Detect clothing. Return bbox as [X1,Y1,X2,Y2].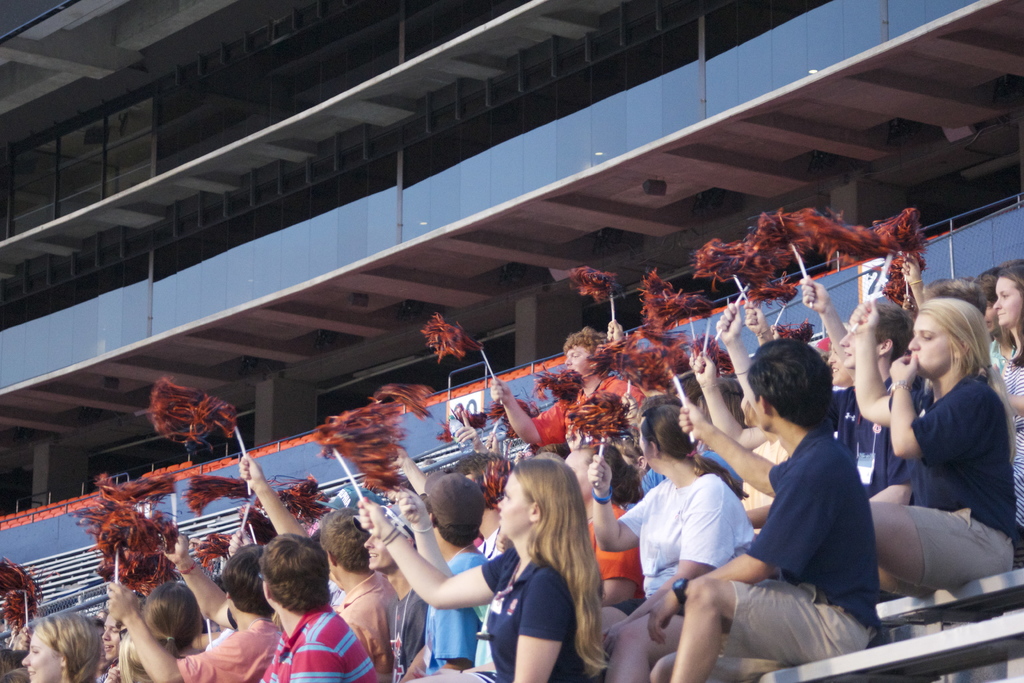
[755,389,902,648].
